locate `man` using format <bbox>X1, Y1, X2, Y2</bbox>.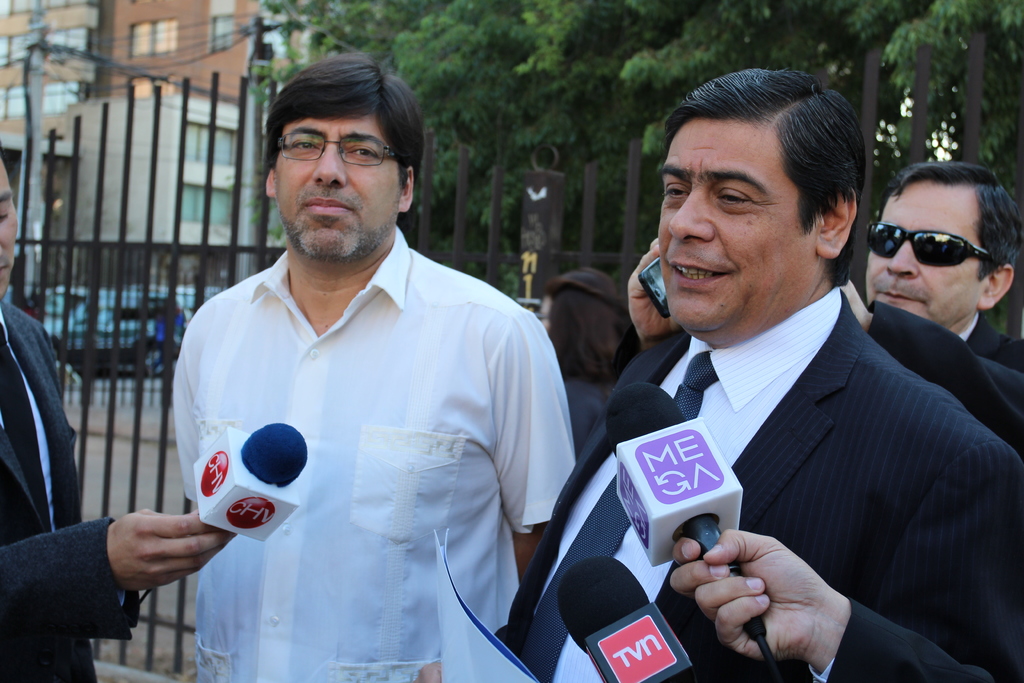
<bbox>168, 51, 571, 682</bbox>.
